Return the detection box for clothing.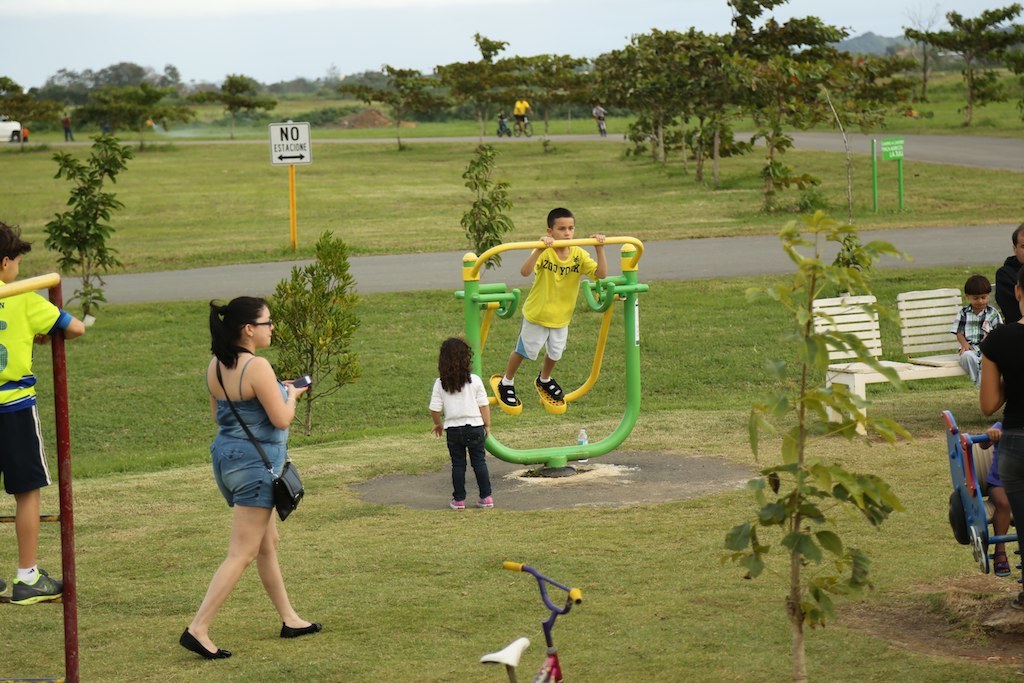
[x1=524, y1=210, x2=597, y2=363].
